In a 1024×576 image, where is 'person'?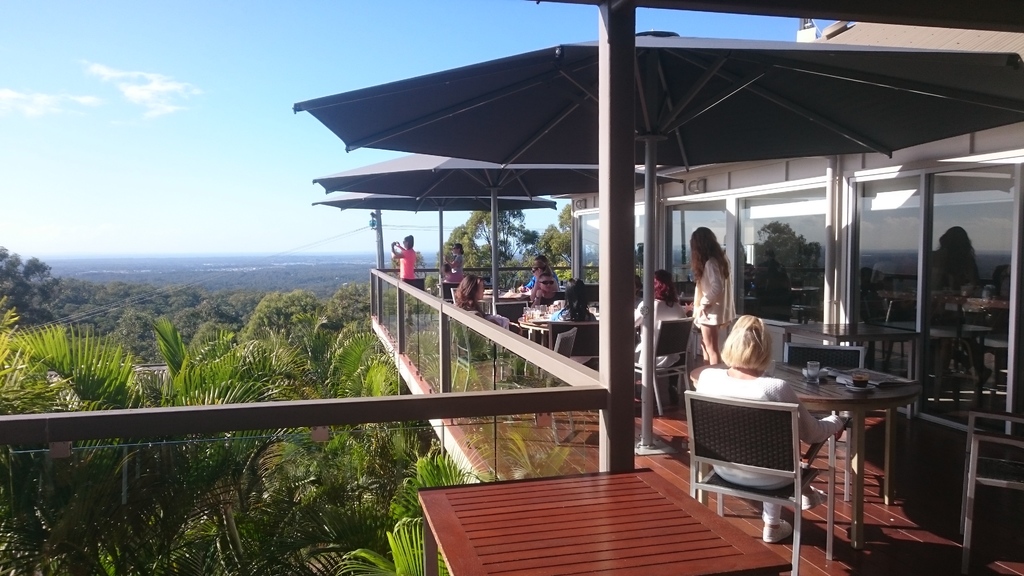
pyautogui.locateOnScreen(454, 275, 508, 354).
